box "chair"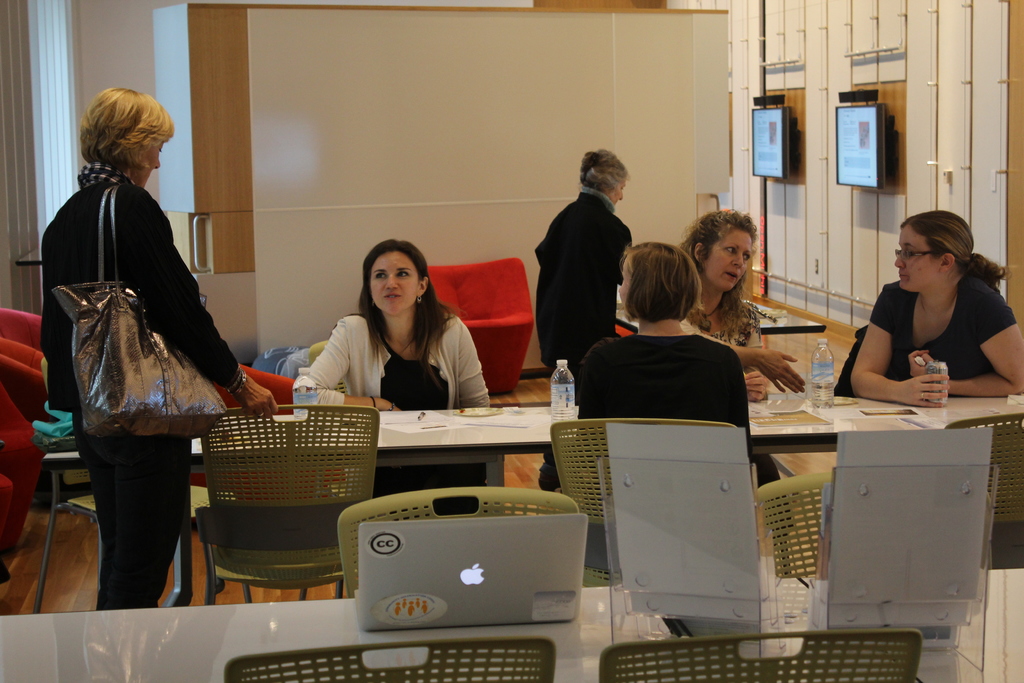
(x1=0, y1=340, x2=63, y2=429)
